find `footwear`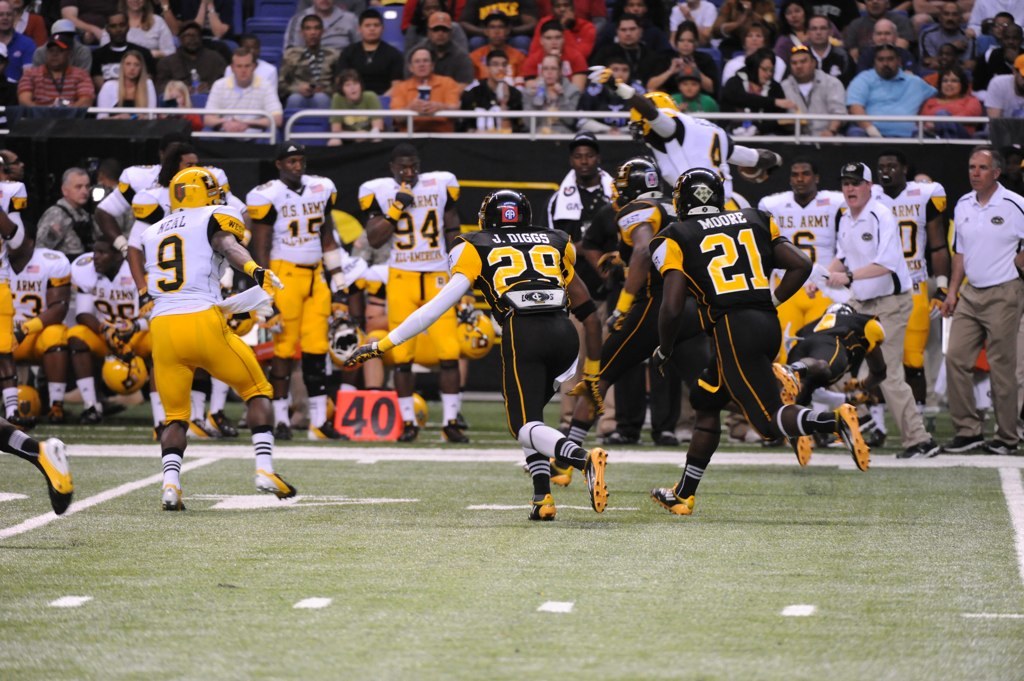
region(79, 403, 102, 424)
